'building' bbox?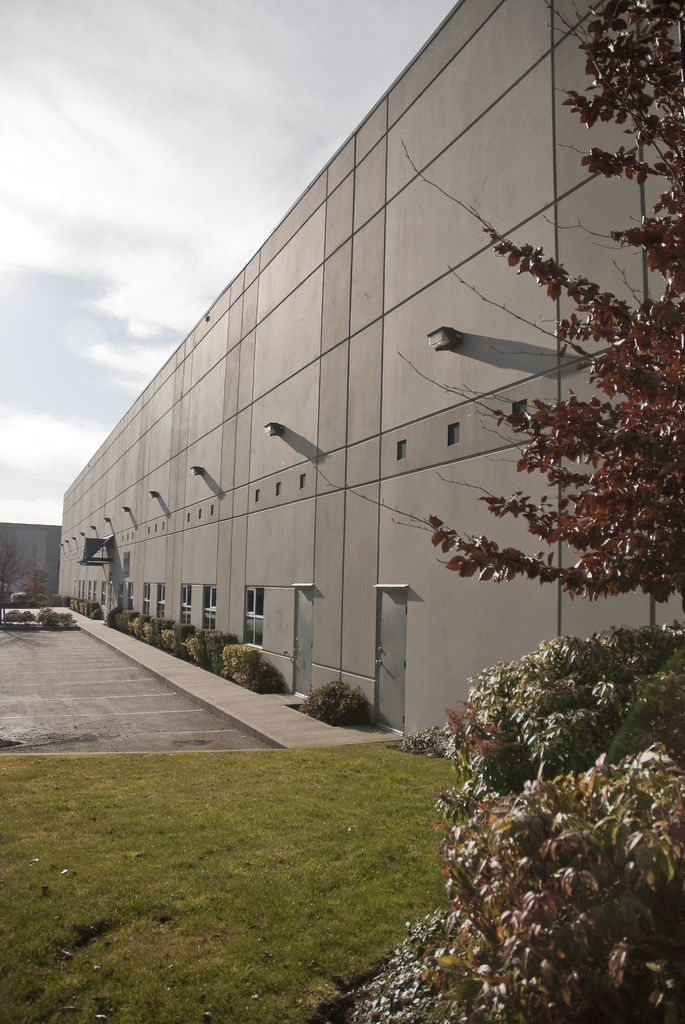
rect(0, 519, 58, 615)
